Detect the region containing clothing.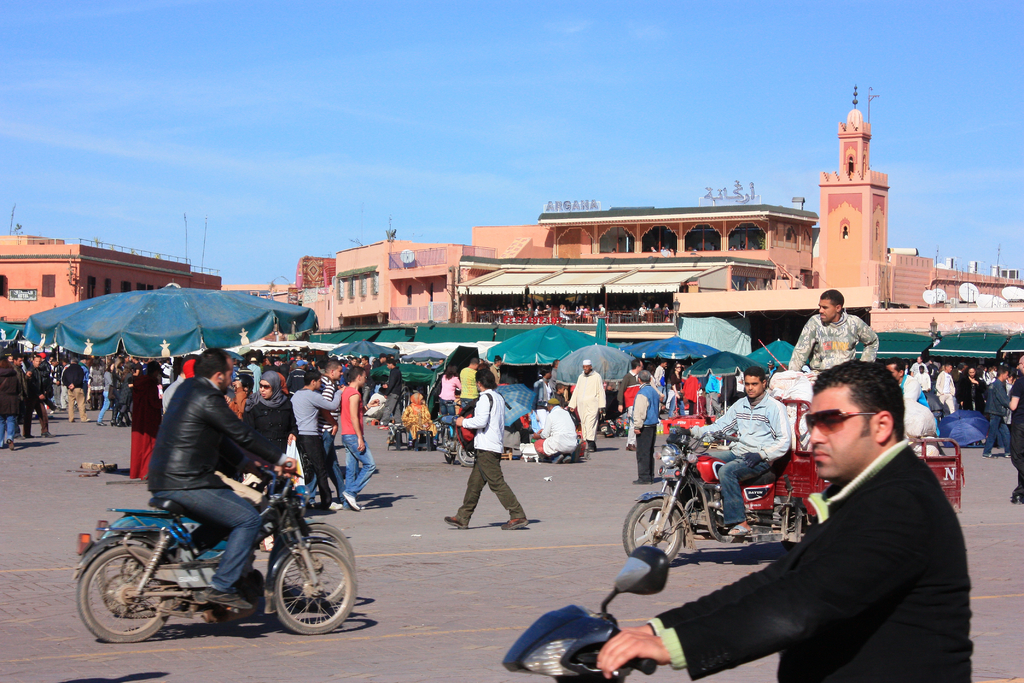
rect(648, 434, 975, 682).
